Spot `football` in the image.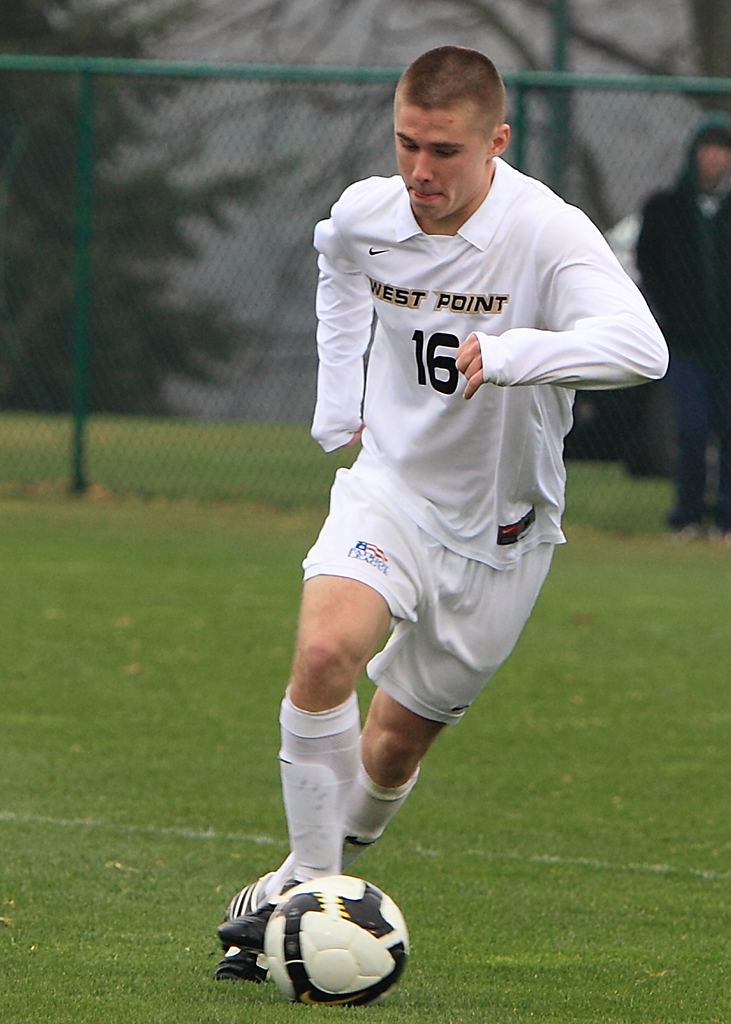
`football` found at bbox(260, 874, 412, 1005).
